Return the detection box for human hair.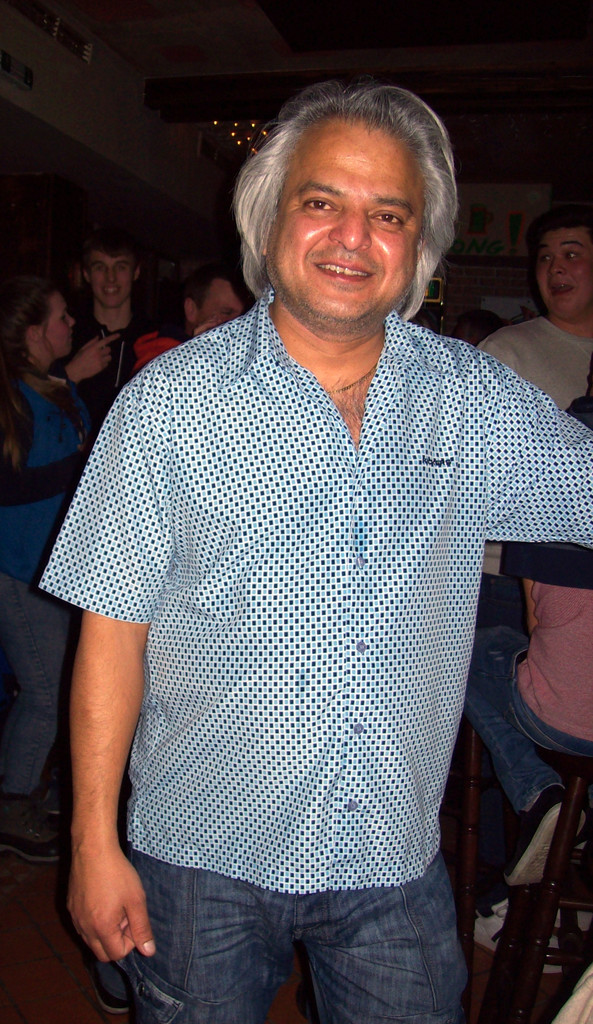
[x1=77, y1=229, x2=138, y2=292].
